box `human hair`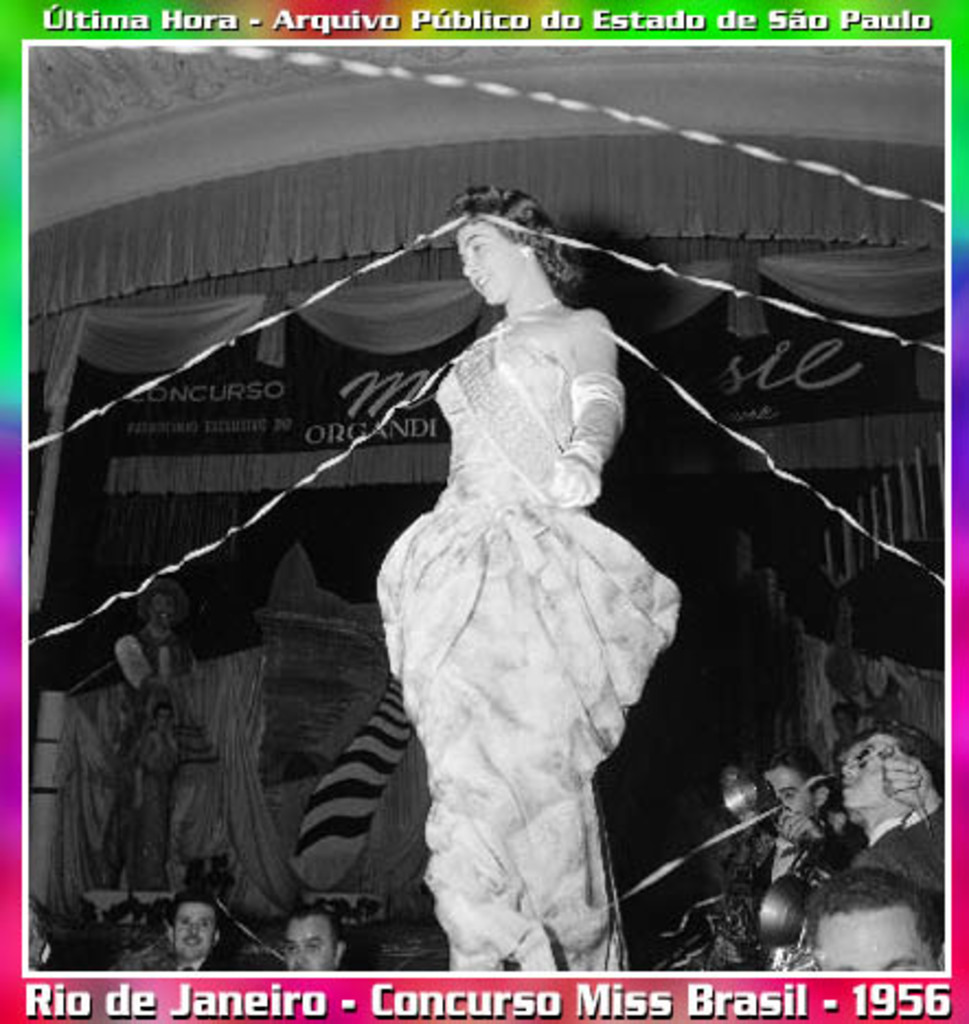
<bbox>283, 903, 344, 932</bbox>
